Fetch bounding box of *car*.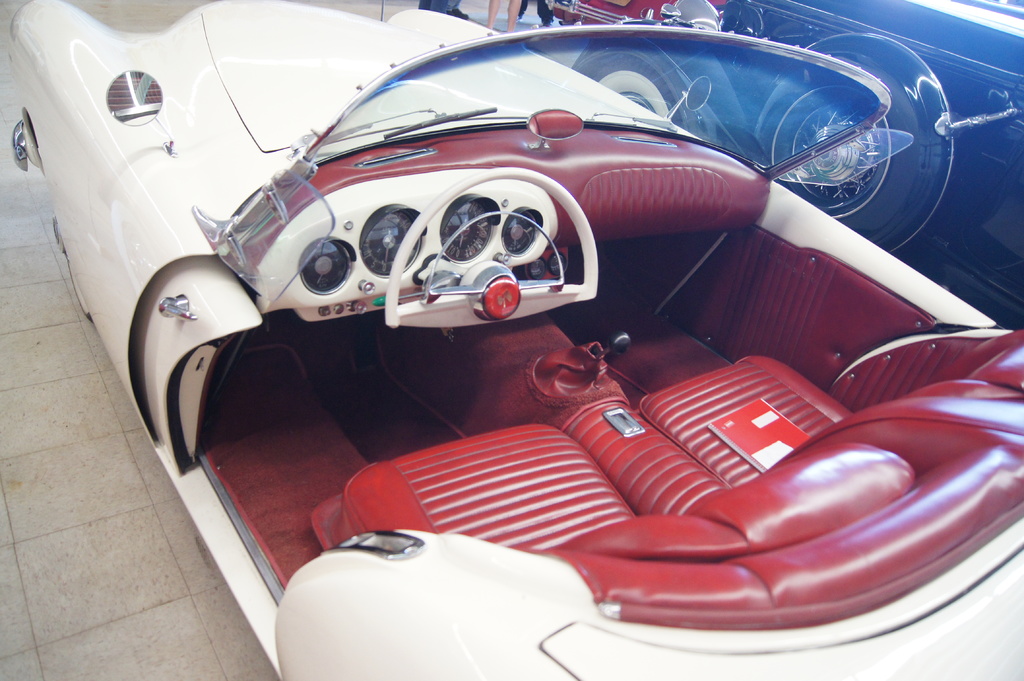
Bbox: 541 0 723 41.
